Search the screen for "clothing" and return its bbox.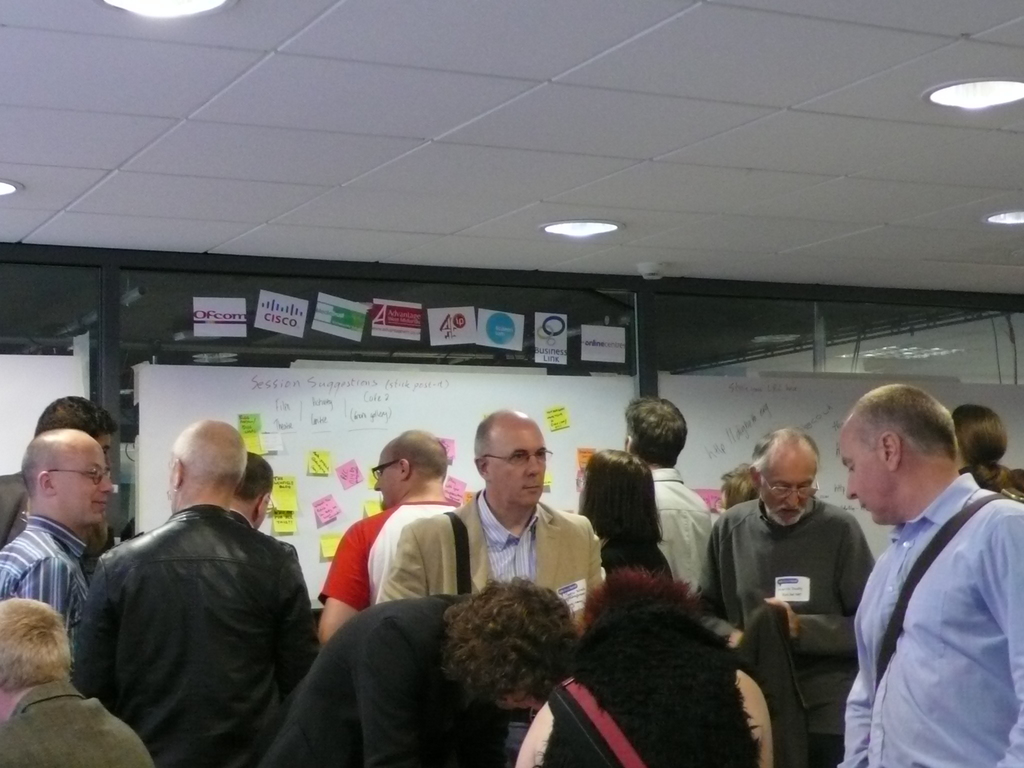
Found: BBox(698, 498, 873, 767).
